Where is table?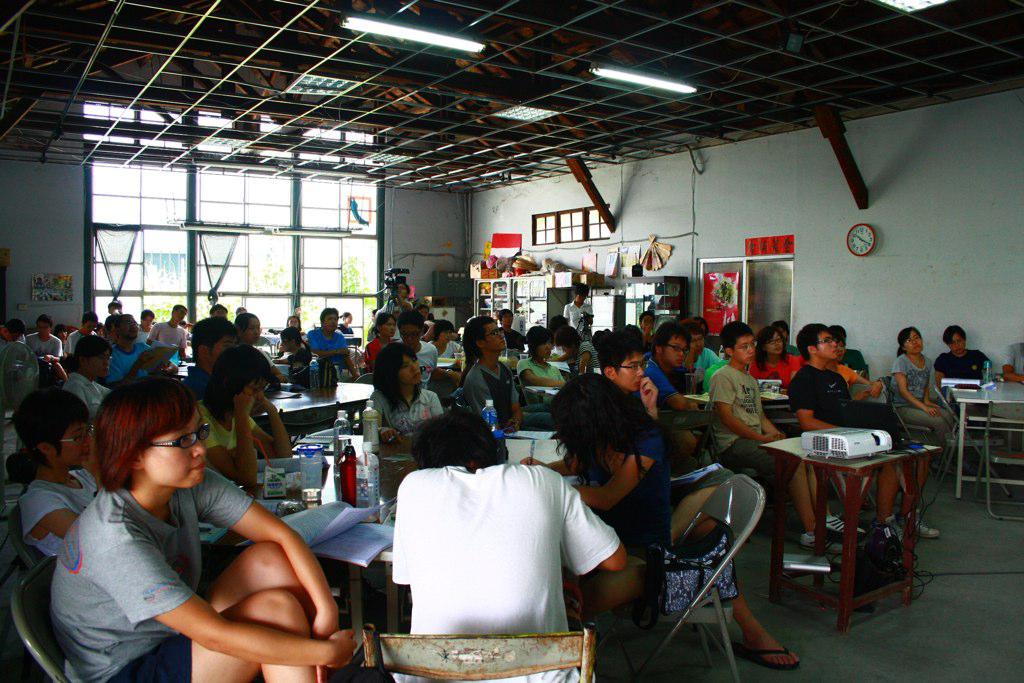
l=172, t=343, r=321, b=381.
